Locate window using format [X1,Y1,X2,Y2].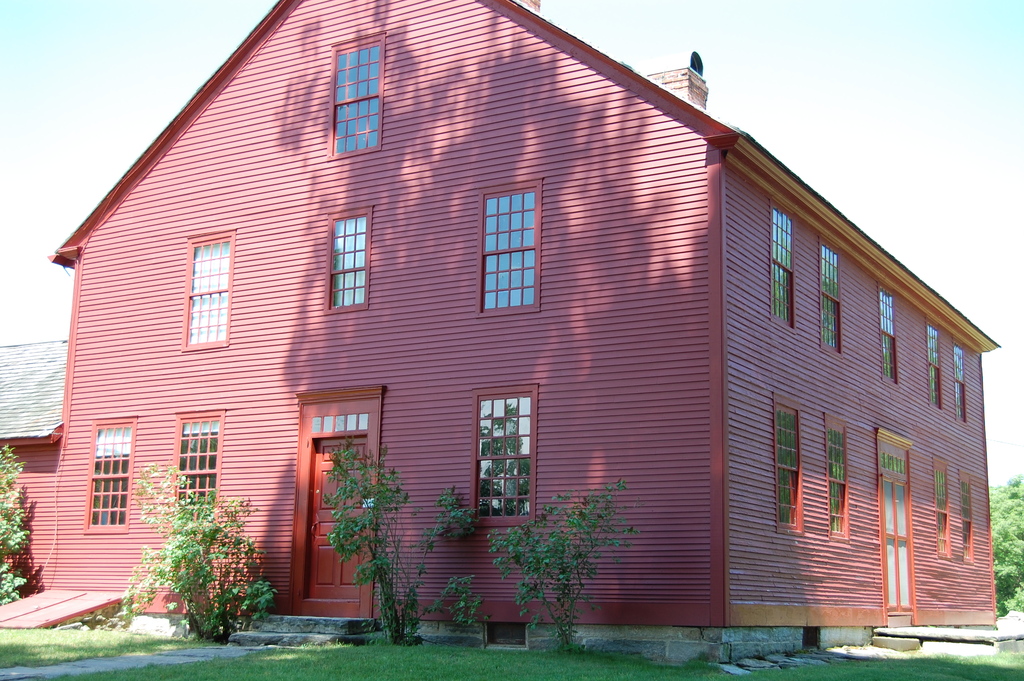
[476,179,550,318].
